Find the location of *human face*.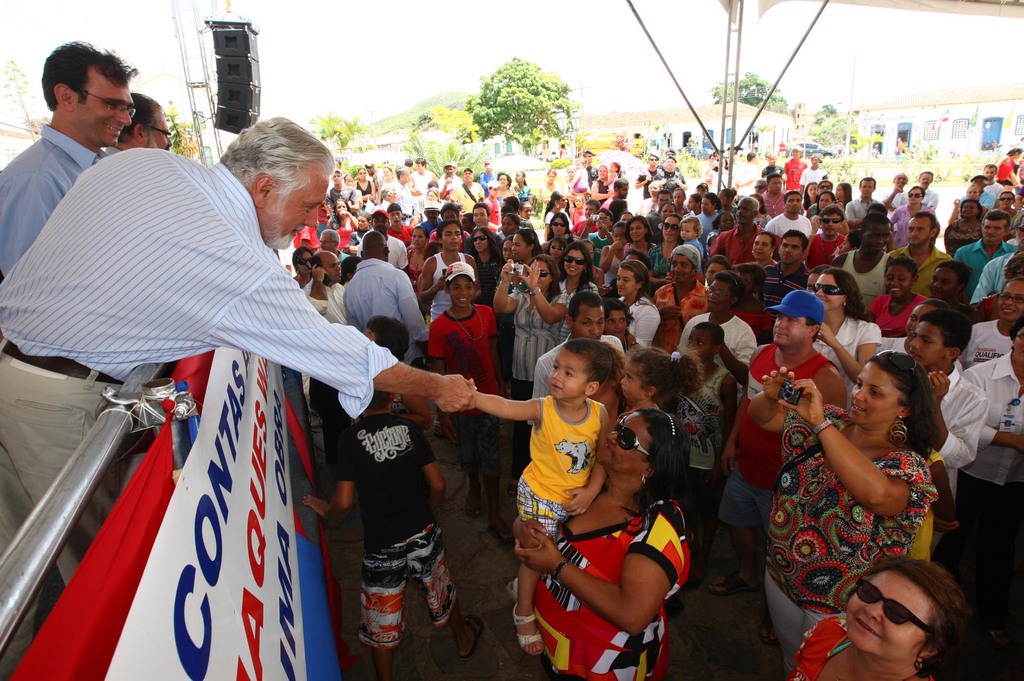
Location: region(772, 316, 810, 349).
